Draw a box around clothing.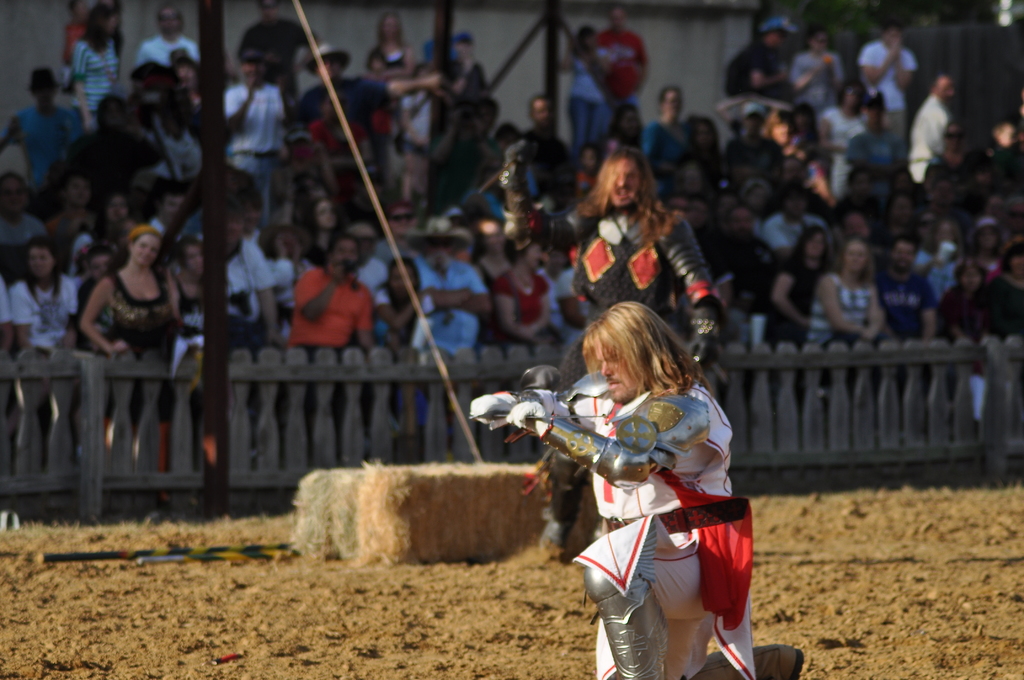
<box>286,69,391,175</box>.
